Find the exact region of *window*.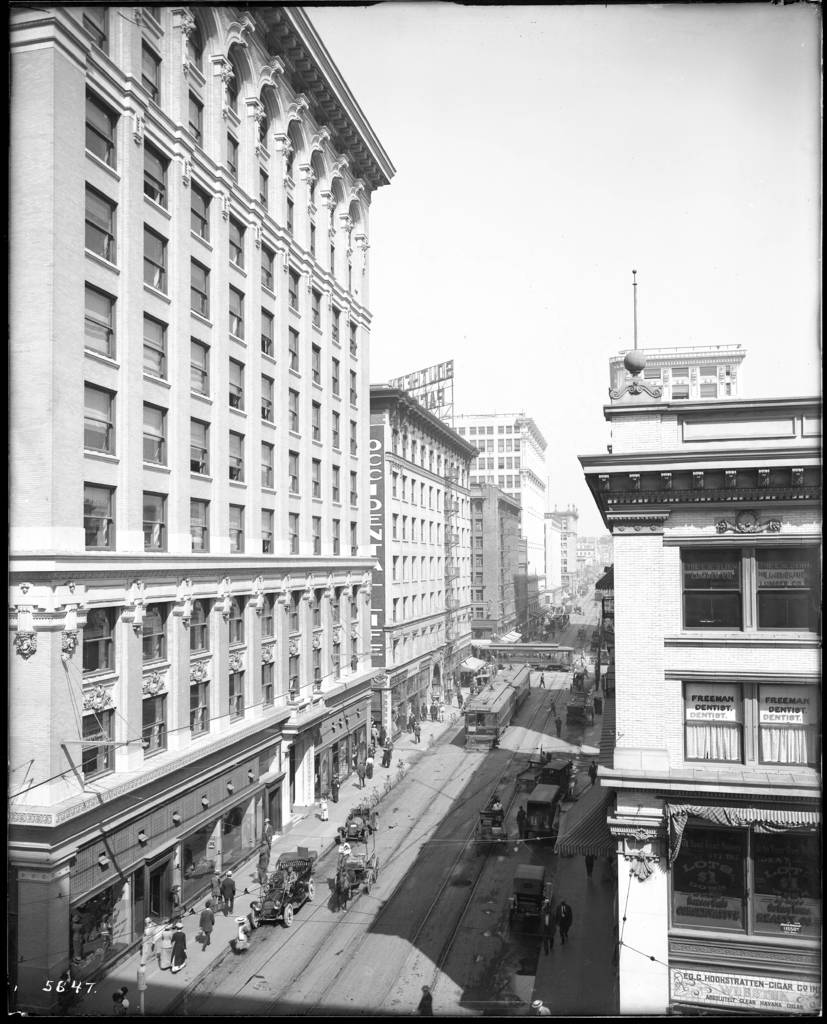
Exact region: bbox(669, 521, 826, 642).
